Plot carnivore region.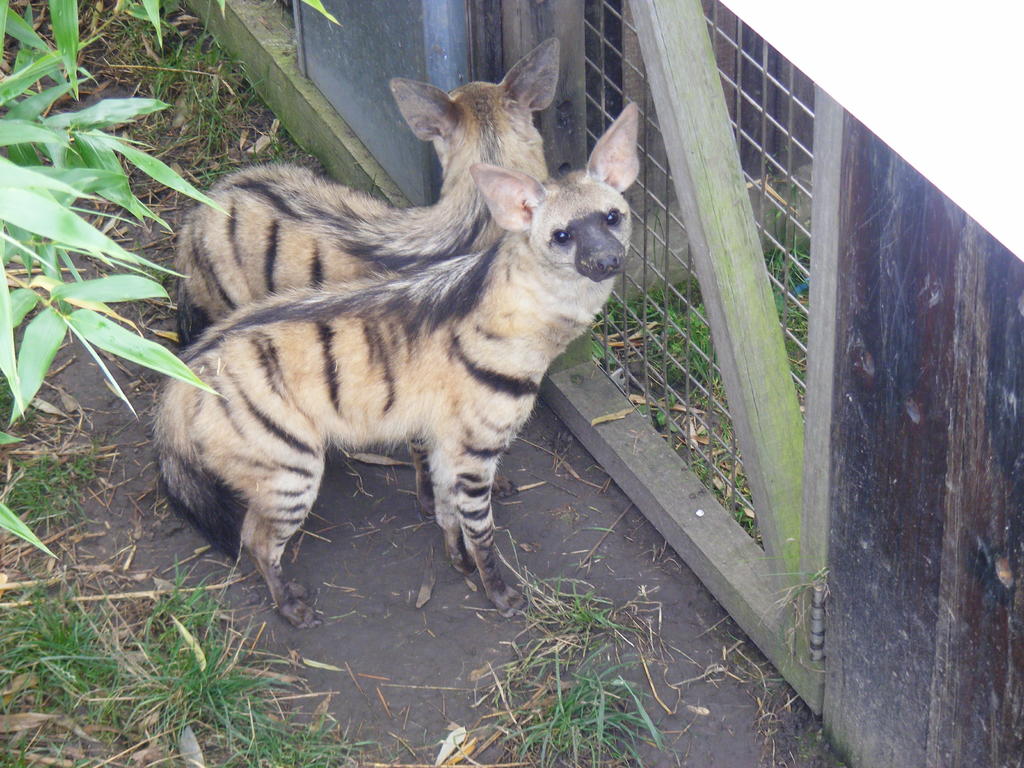
Plotted at bbox=[147, 100, 643, 632].
